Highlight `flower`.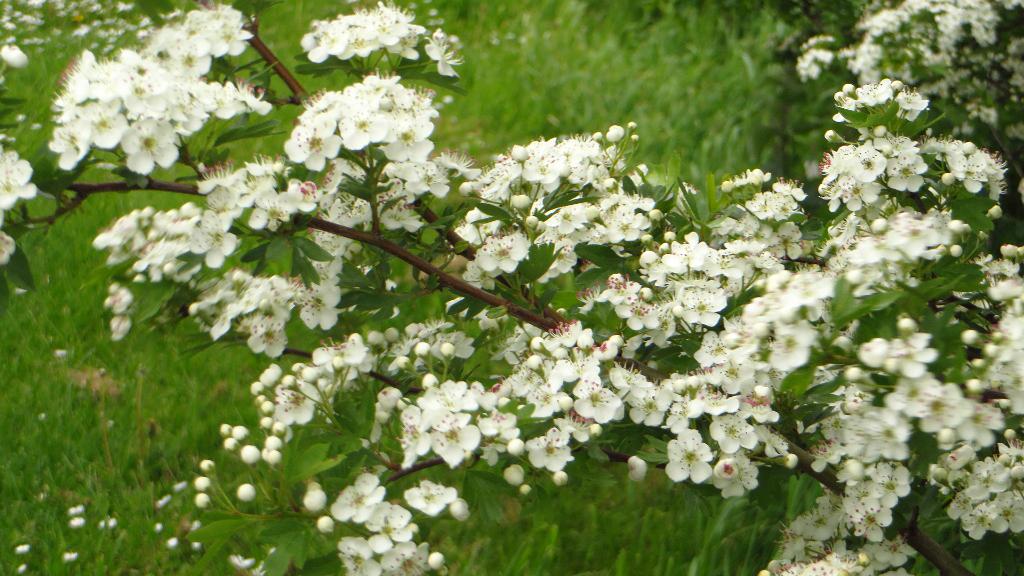
Highlighted region: locate(923, 437, 1023, 540).
